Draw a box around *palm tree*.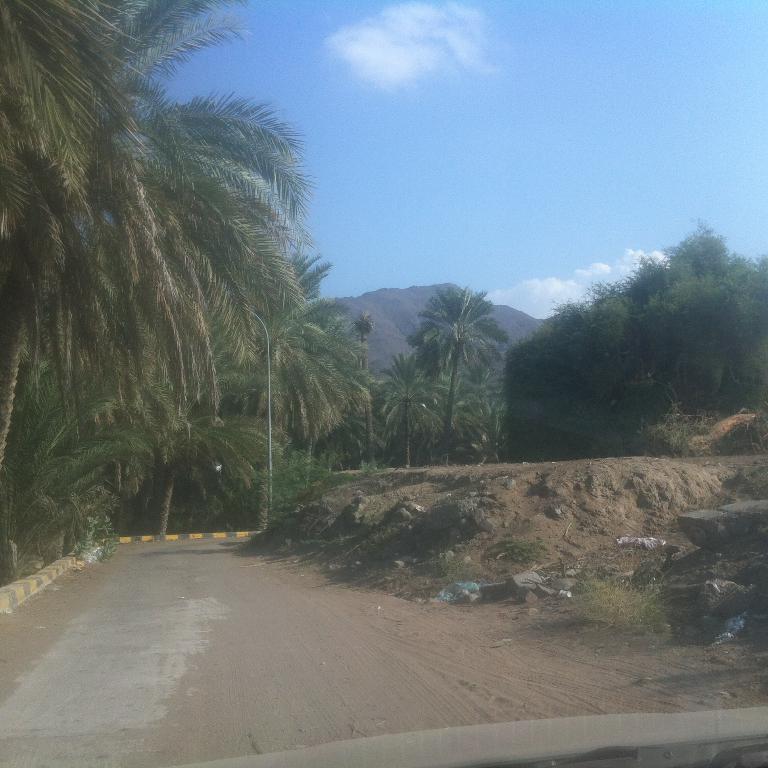
x1=104 y1=395 x2=245 y2=540.
